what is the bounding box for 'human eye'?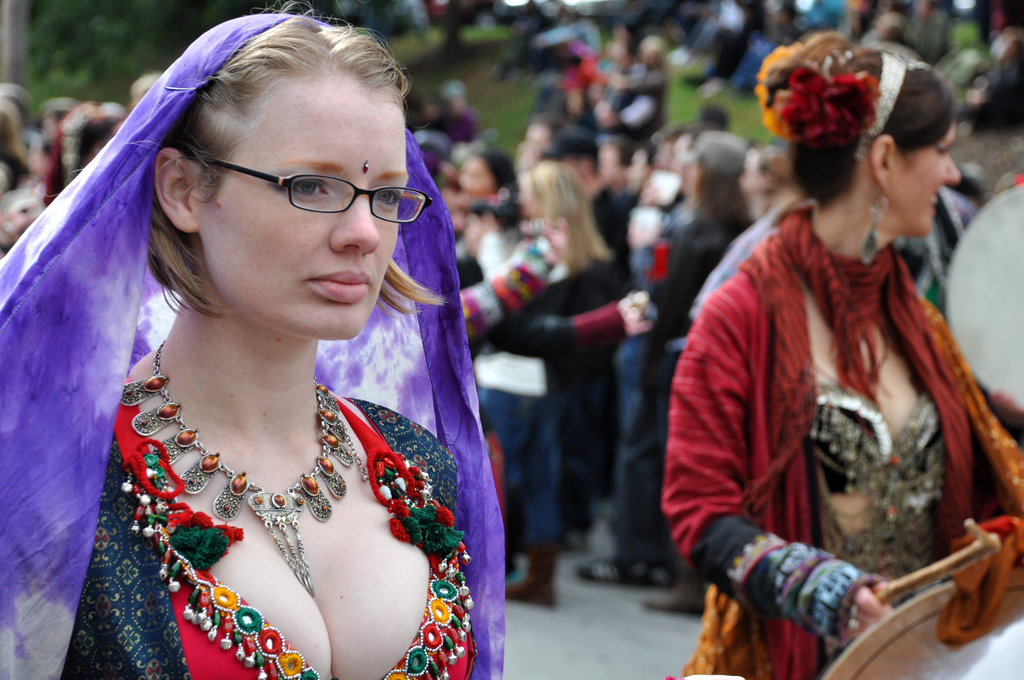
bbox(371, 183, 403, 209).
